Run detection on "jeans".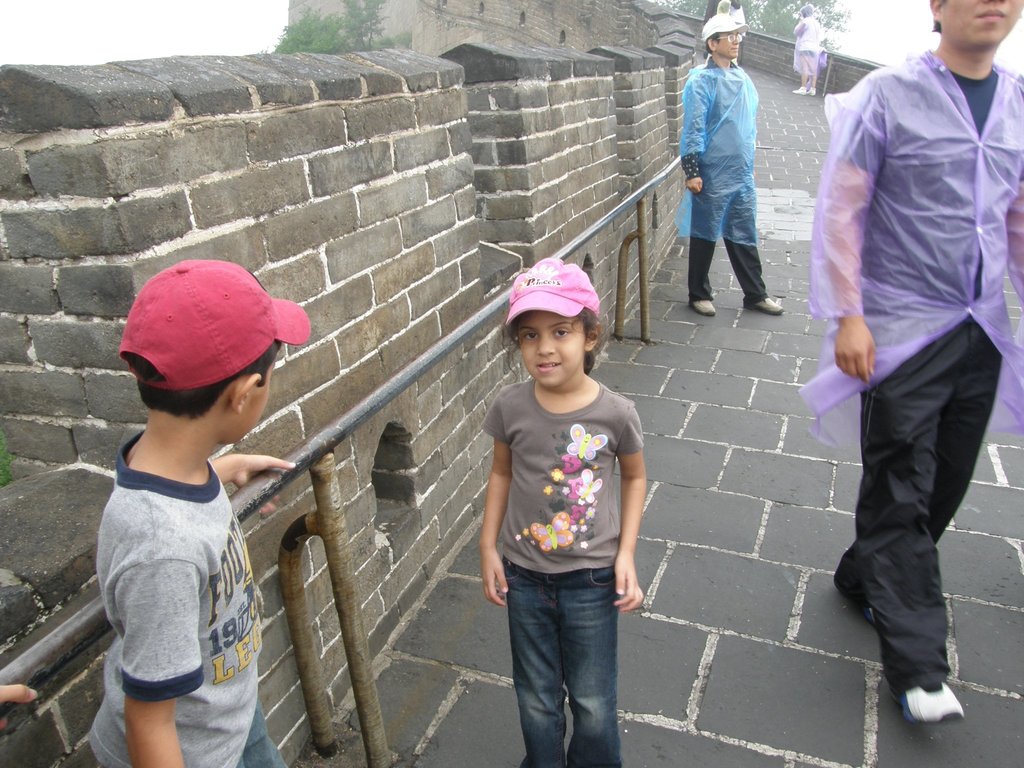
Result: 500:556:637:767.
